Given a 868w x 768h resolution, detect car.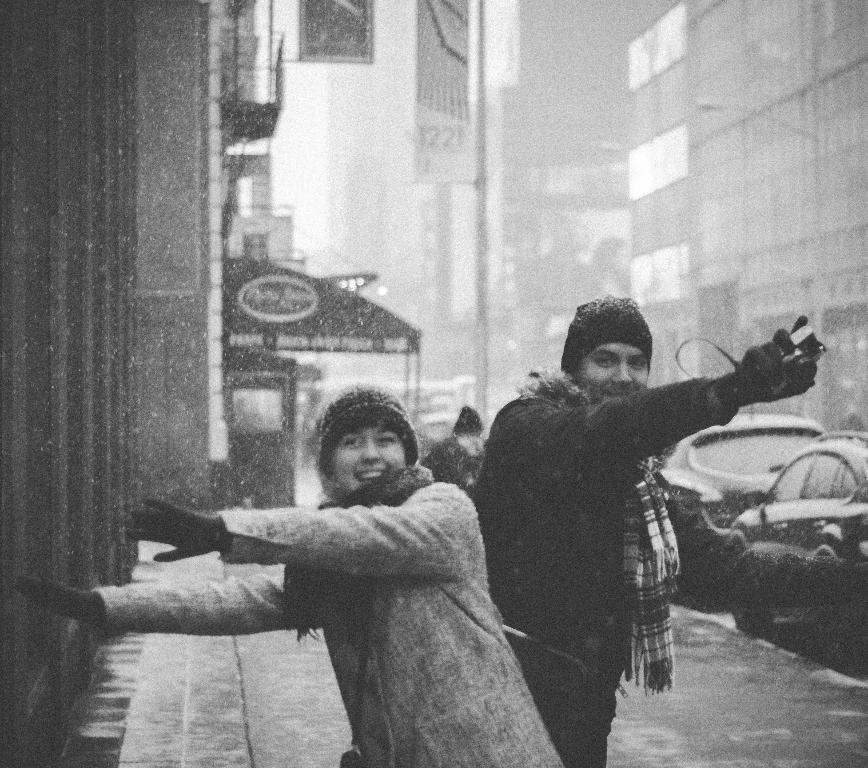
bbox(719, 427, 867, 668).
